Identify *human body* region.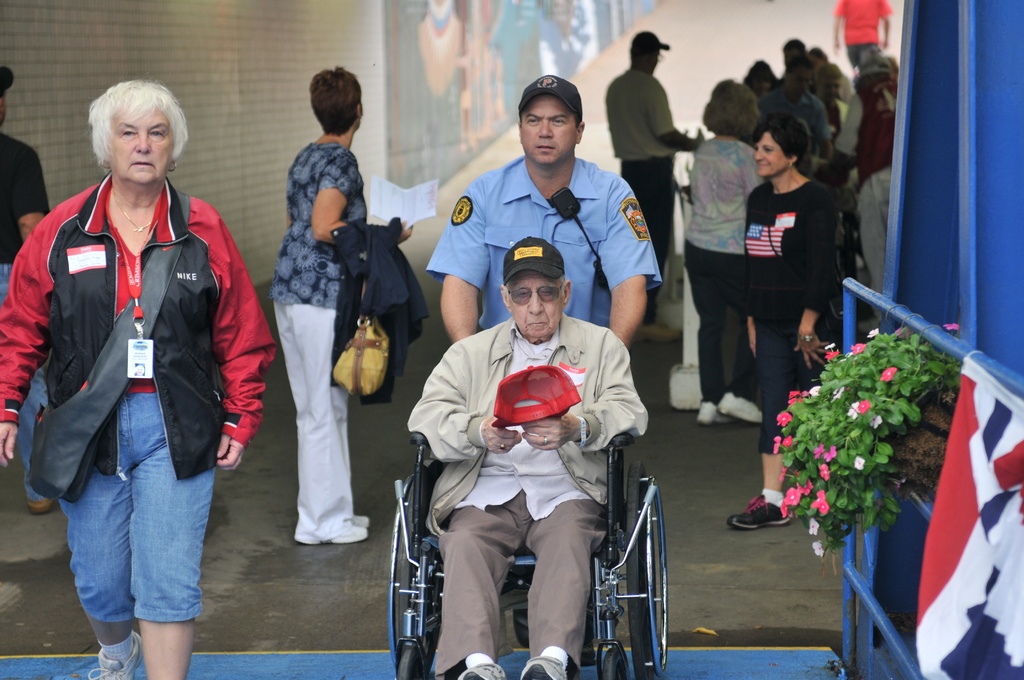
Region: 831, 0, 892, 72.
